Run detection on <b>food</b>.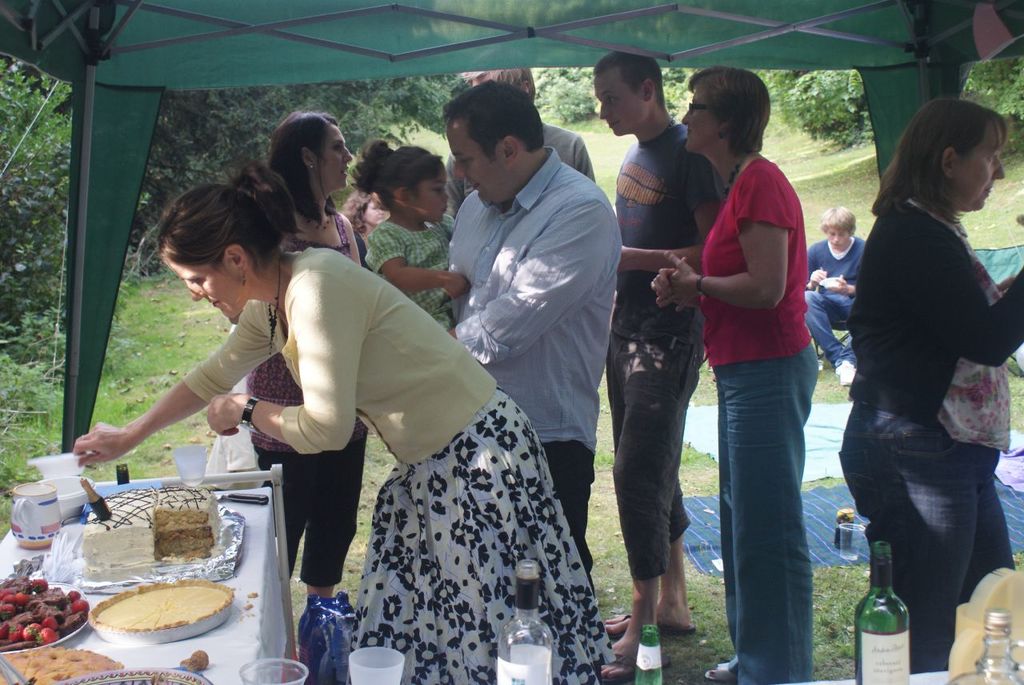
Result: bbox=(150, 503, 214, 561).
